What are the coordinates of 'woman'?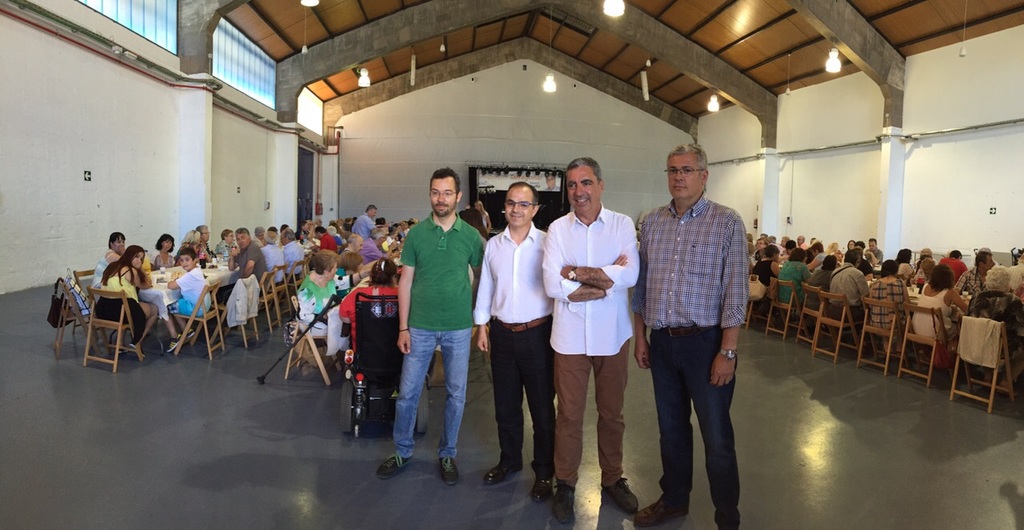
{"left": 218, "top": 224, "right": 234, "bottom": 256}.
